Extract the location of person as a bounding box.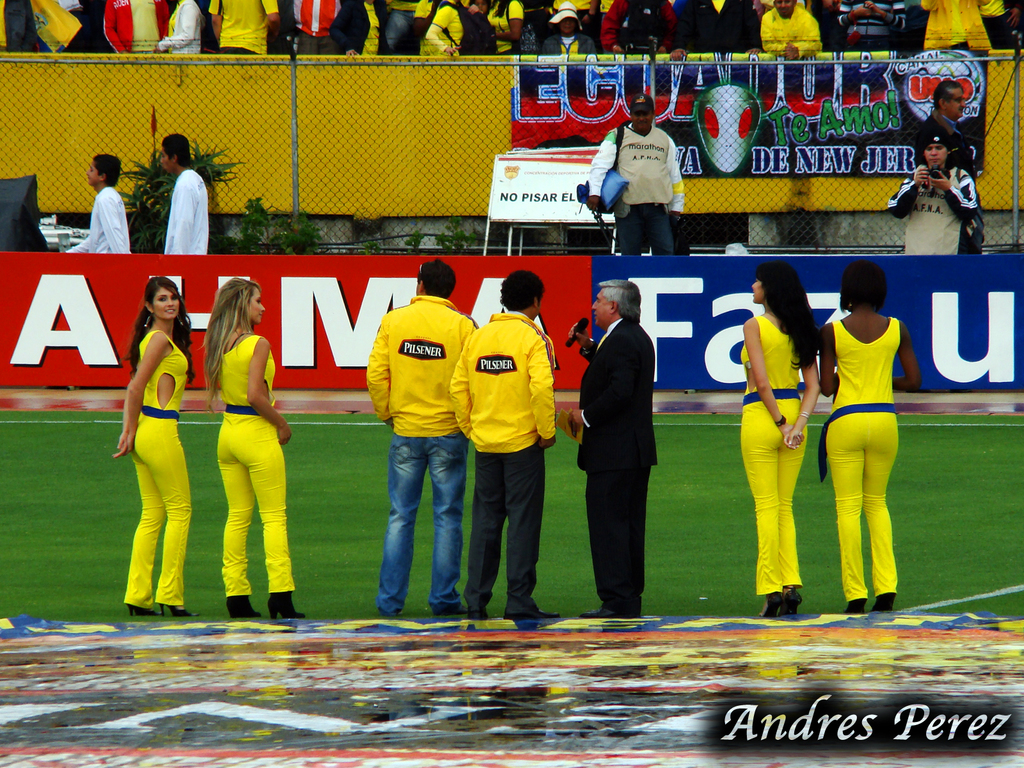
(left=819, top=260, right=919, bottom=612).
